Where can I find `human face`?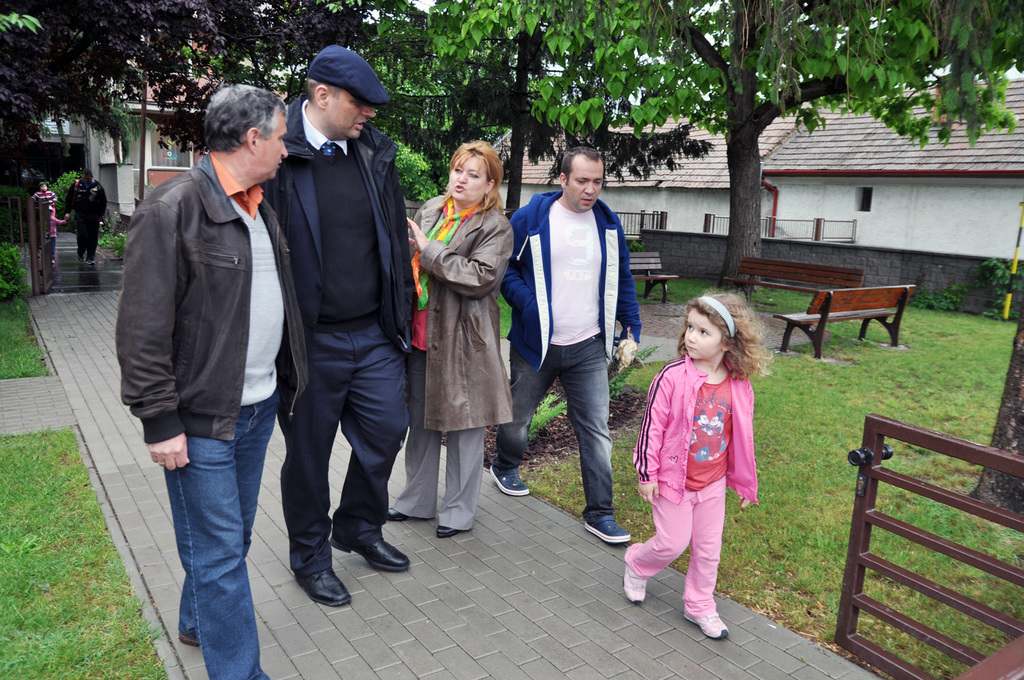
You can find it at {"x1": 683, "y1": 314, "x2": 722, "y2": 361}.
